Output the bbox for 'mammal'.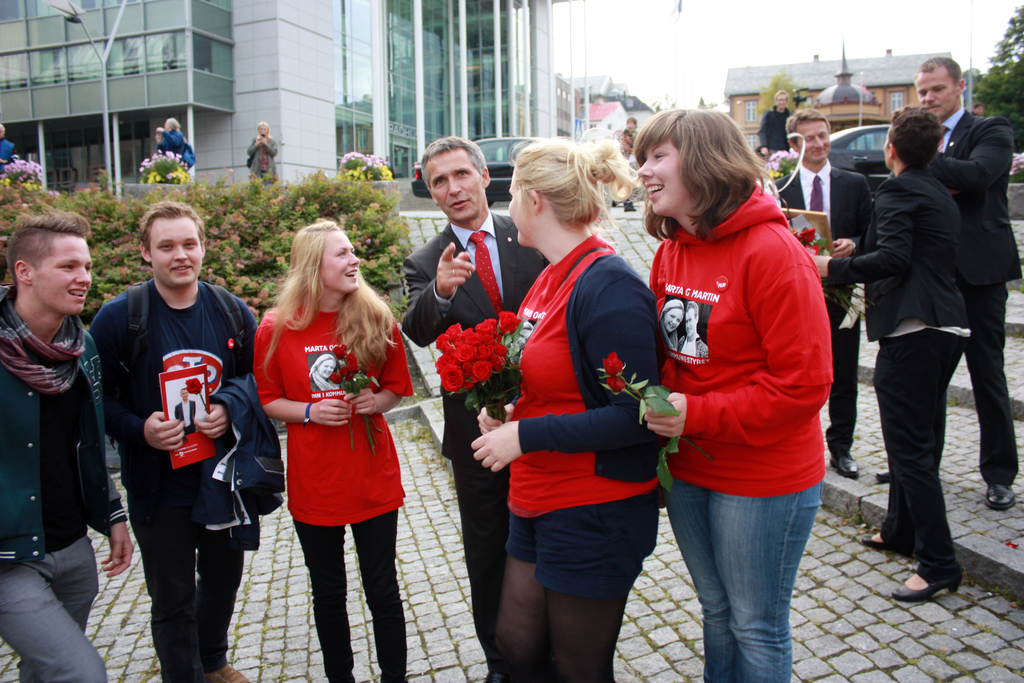
0:120:19:179.
